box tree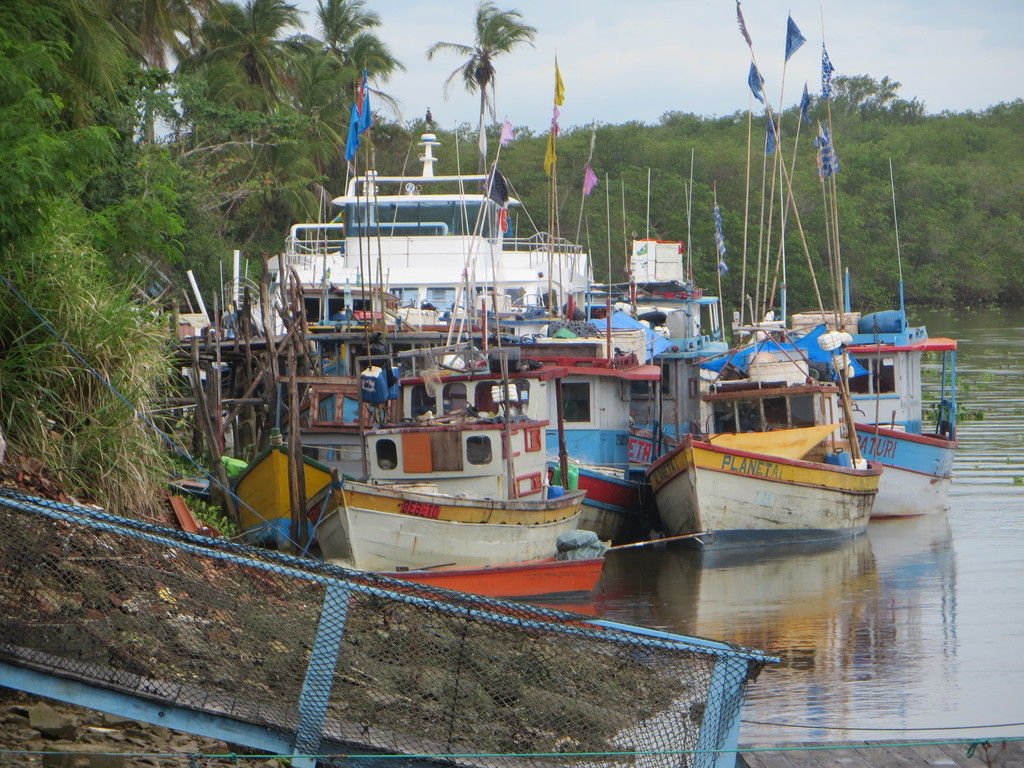
[76,0,214,141]
